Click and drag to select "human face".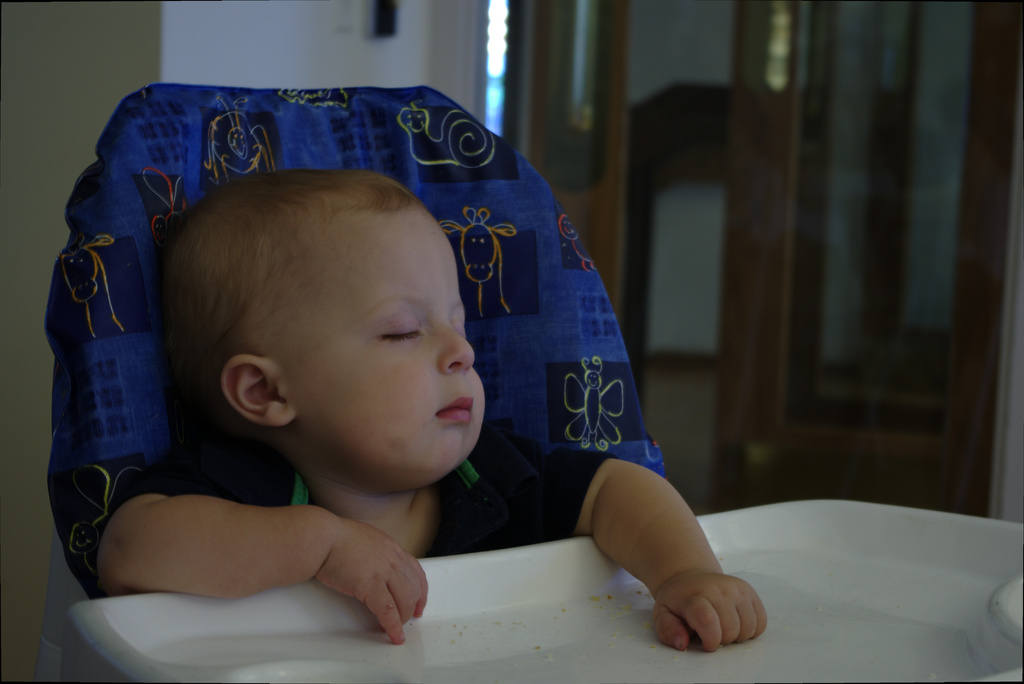
Selection: (297, 200, 484, 488).
